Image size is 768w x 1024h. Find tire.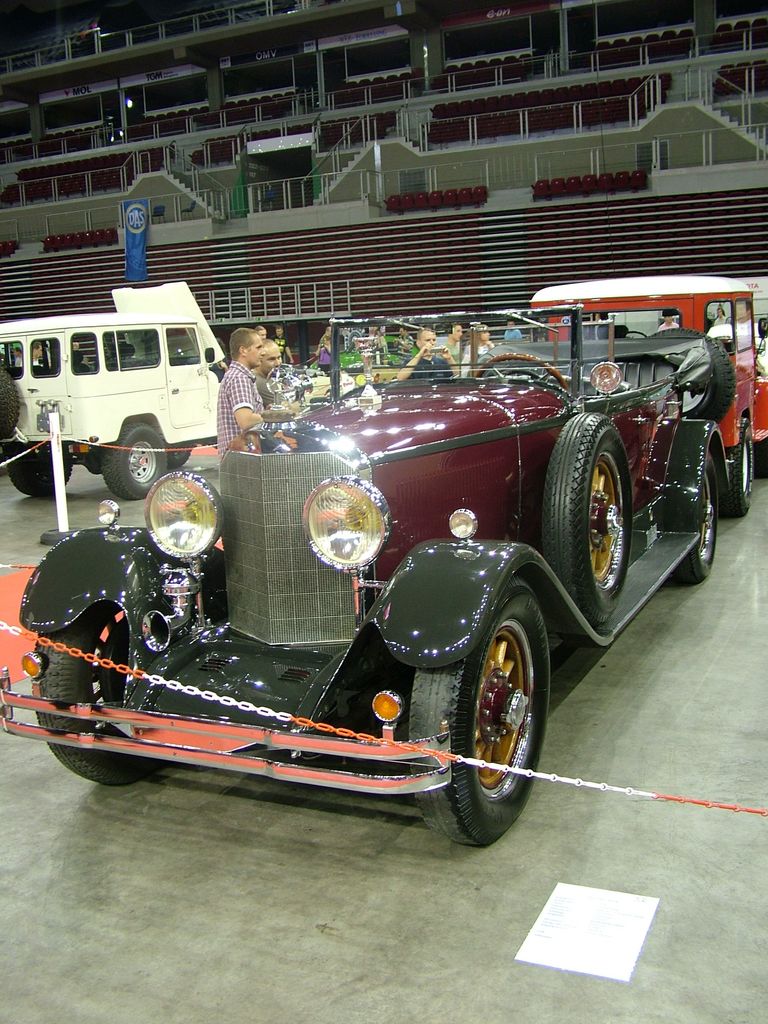
(left=102, top=422, right=171, bottom=499).
